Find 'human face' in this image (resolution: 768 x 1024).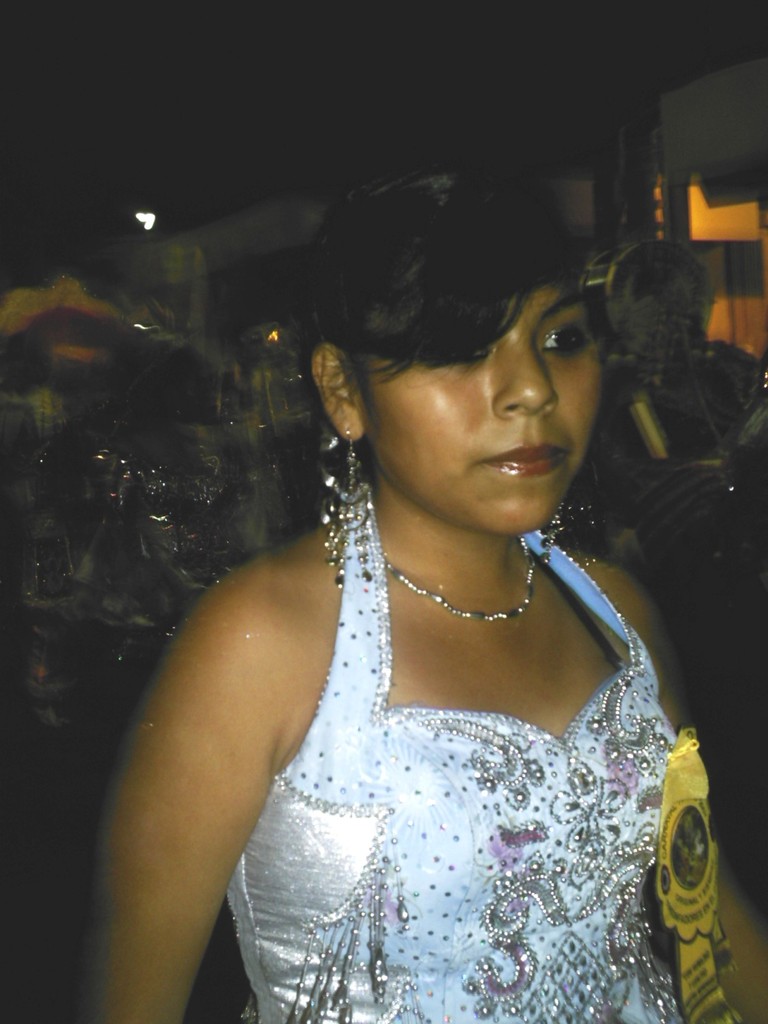
(x1=369, y1=280, x2=598, y2=532).
